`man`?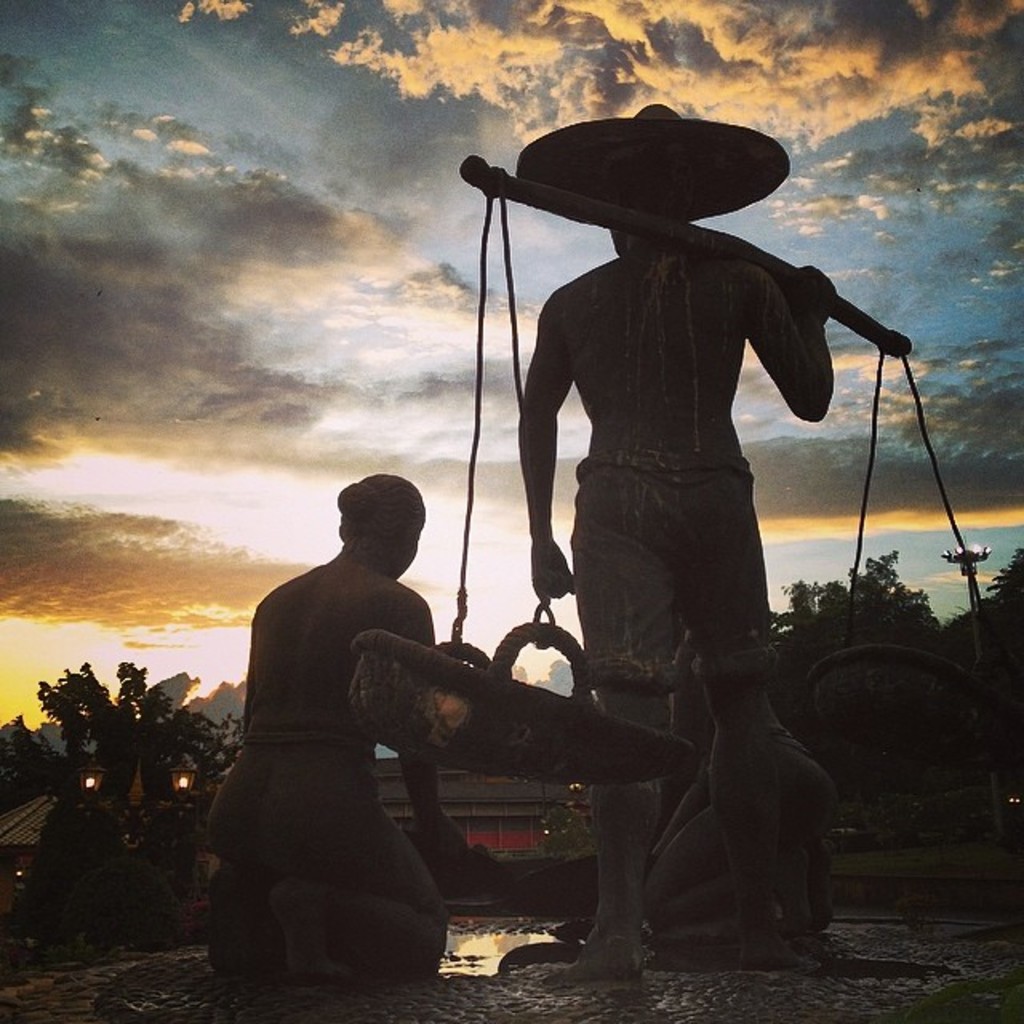
211 467 491 1002
